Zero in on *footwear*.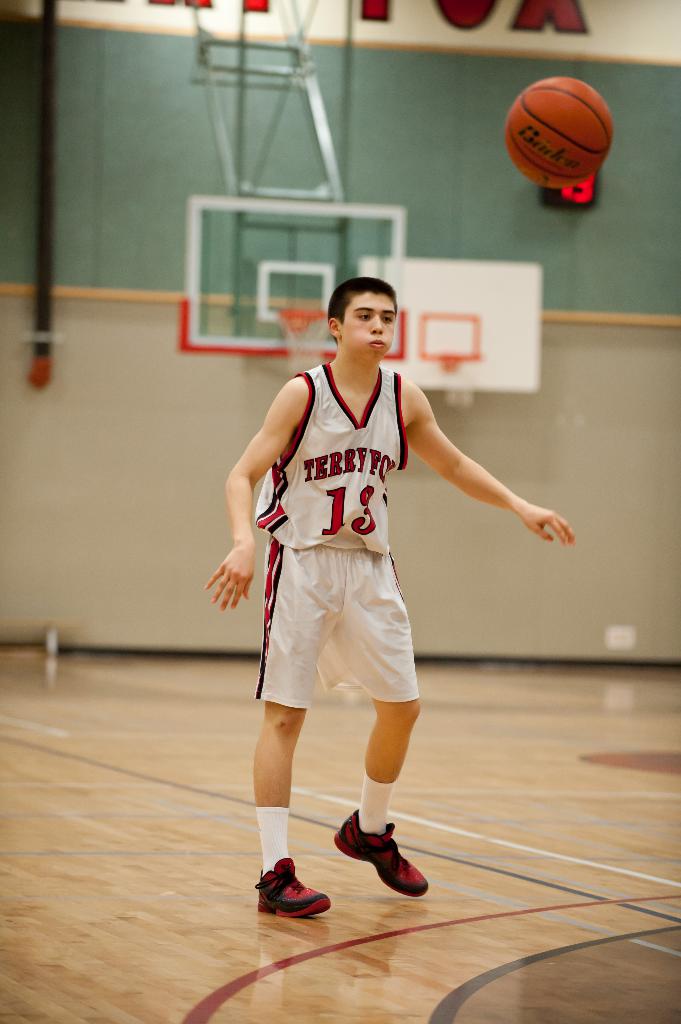
Zeroed in: rect(254, 858, 335, 929).
